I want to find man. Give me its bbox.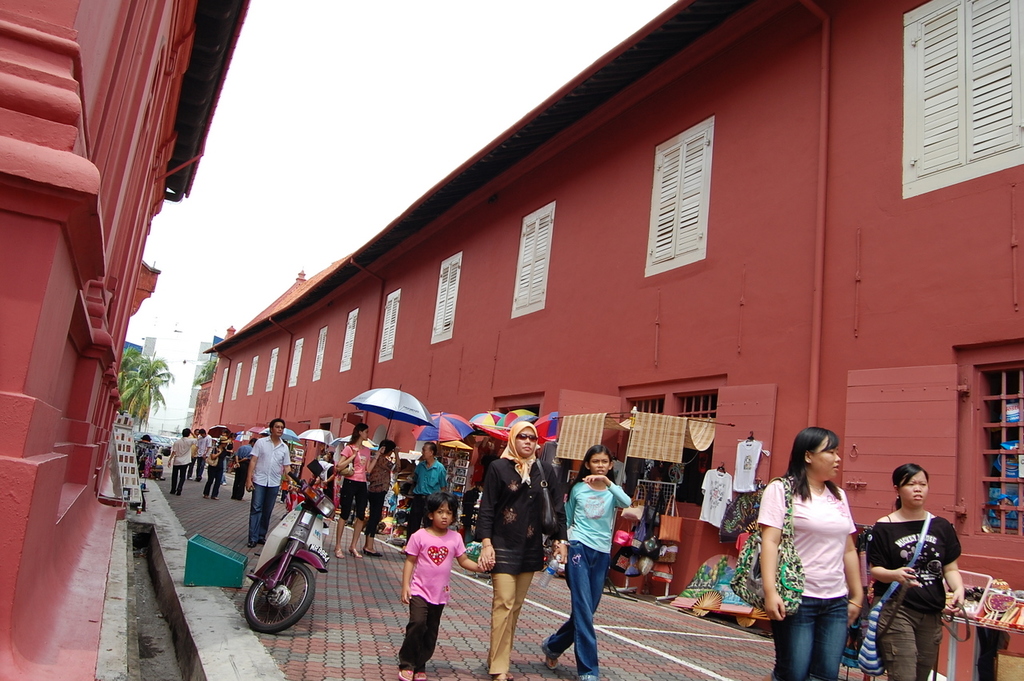
x1=403 y1=446 x2=450 y2=546.
